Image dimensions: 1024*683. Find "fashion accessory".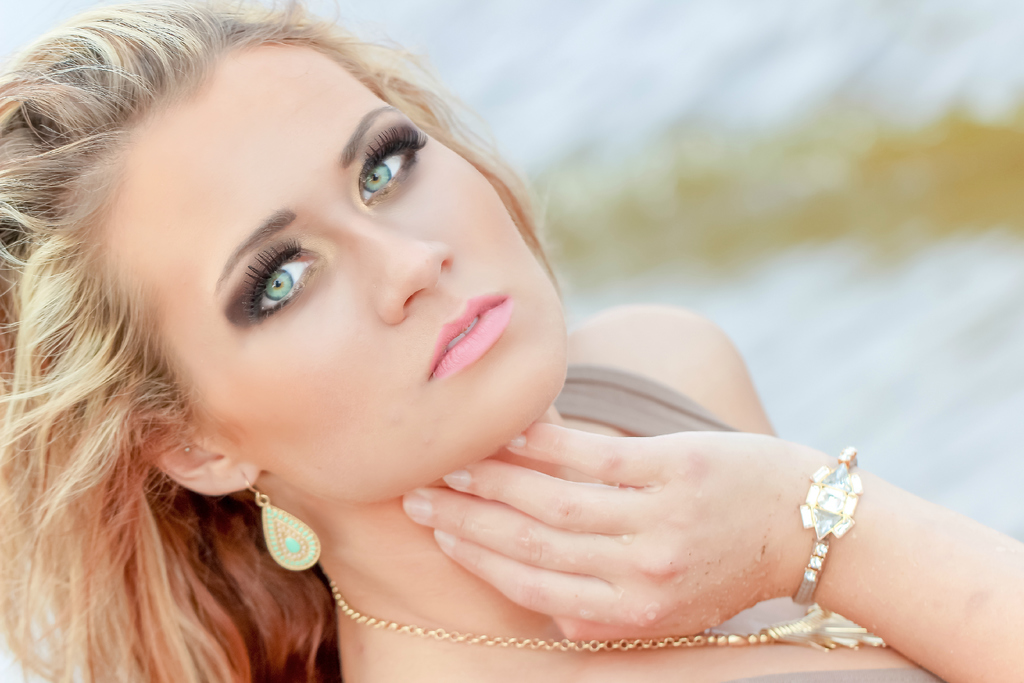
left=794, top=445, right=861, bottom=608.
